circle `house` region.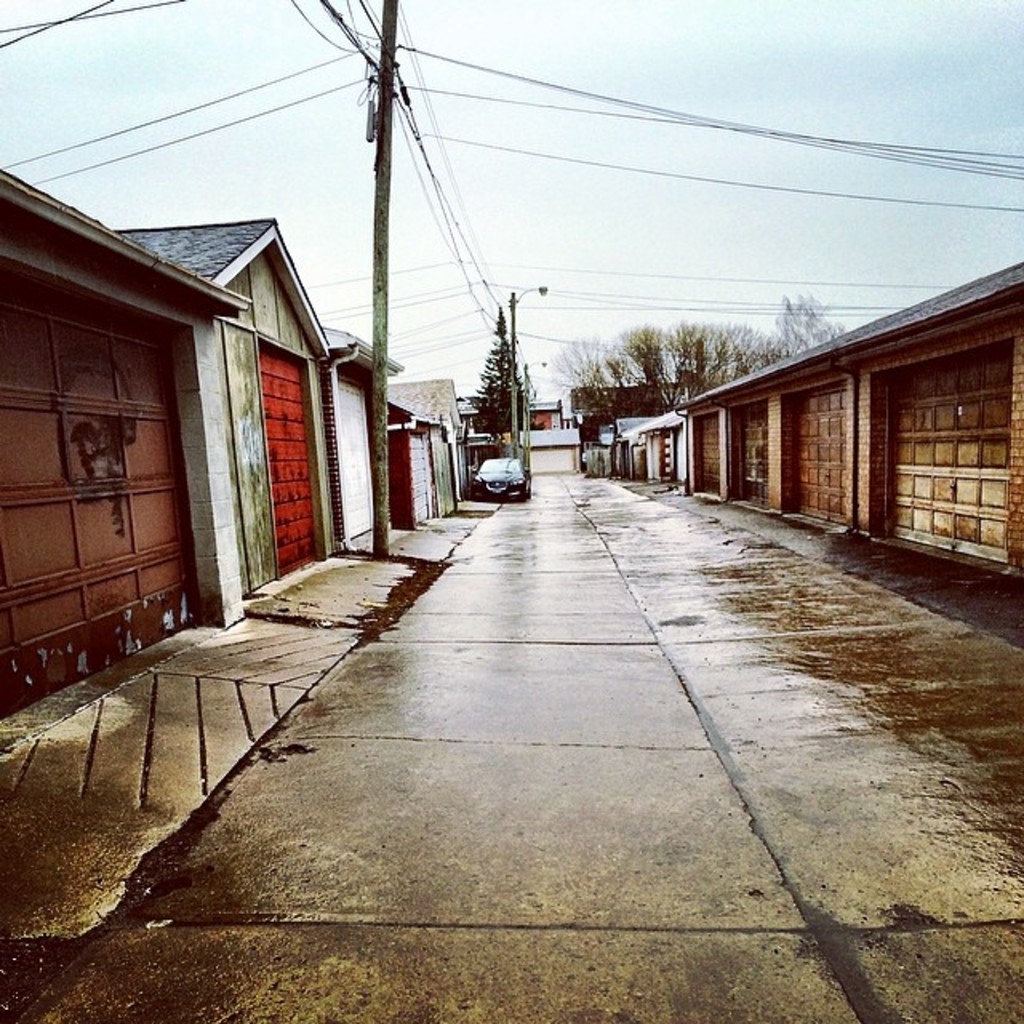
Region: select_region(0, 170, 251, 720).
